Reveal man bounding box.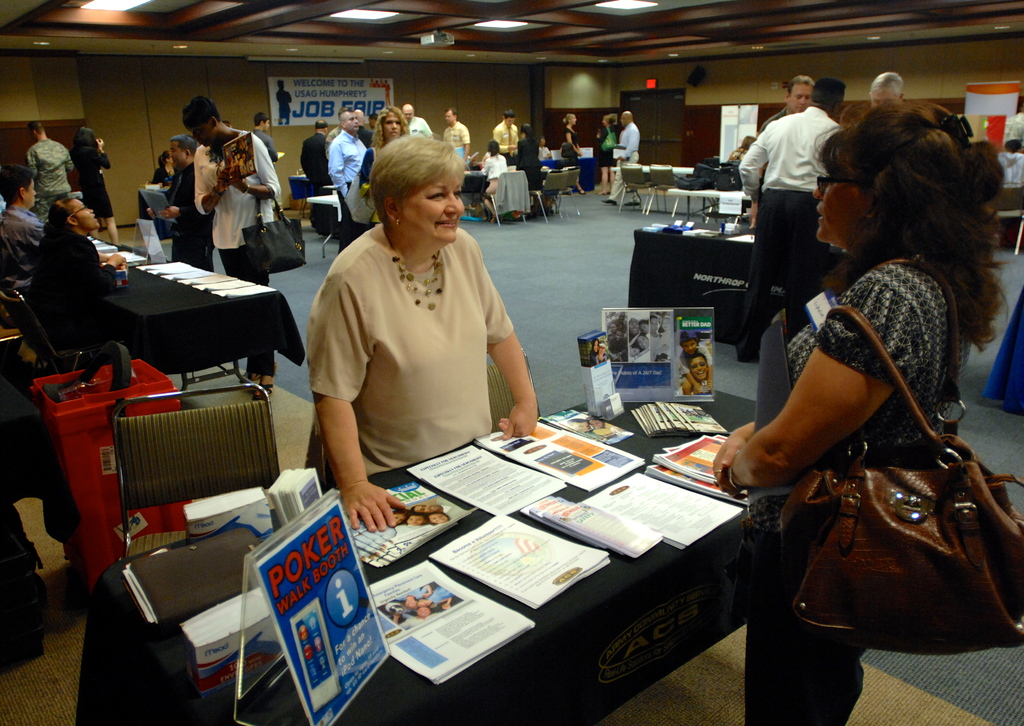
Revealed: [x1=298, y1=116, x2=328, y2=192].
